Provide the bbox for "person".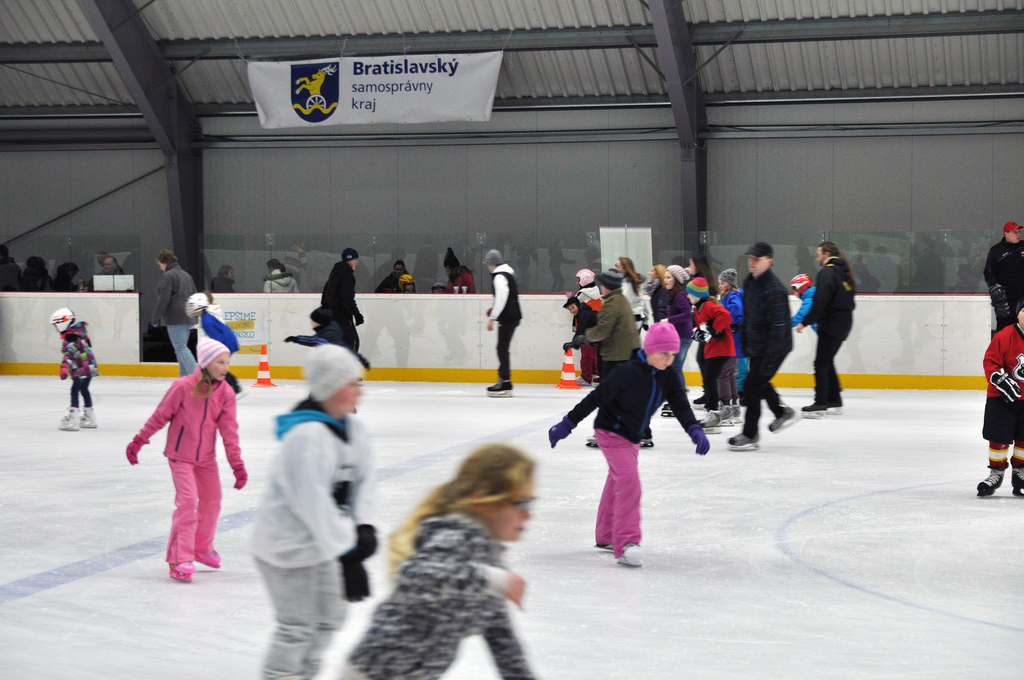
bbox(550, 321, 710, 567).
